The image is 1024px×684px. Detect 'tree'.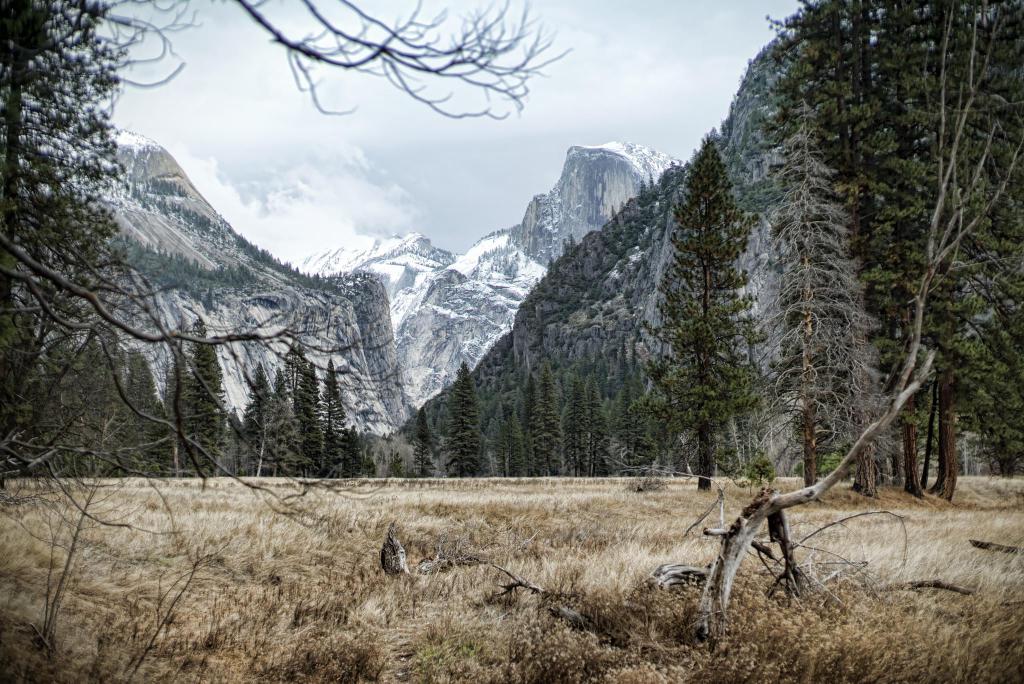
Detection: x1=325, y1=362, x2=367, y2=484.
